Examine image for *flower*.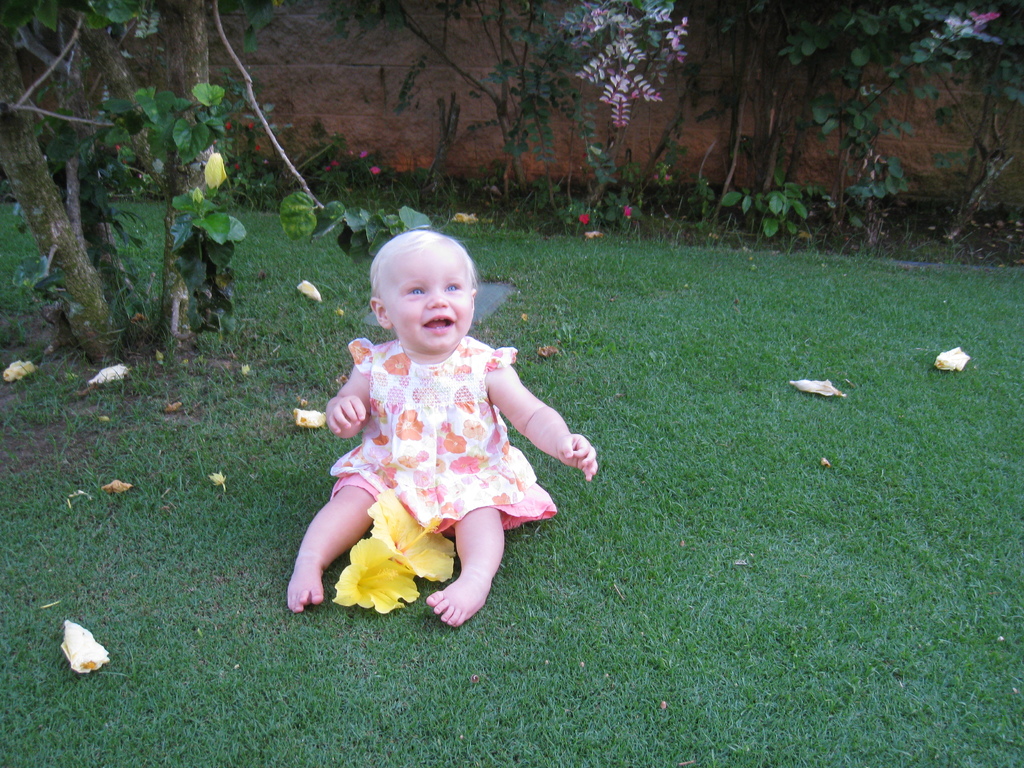
Examination result: (330,529,413,620).
